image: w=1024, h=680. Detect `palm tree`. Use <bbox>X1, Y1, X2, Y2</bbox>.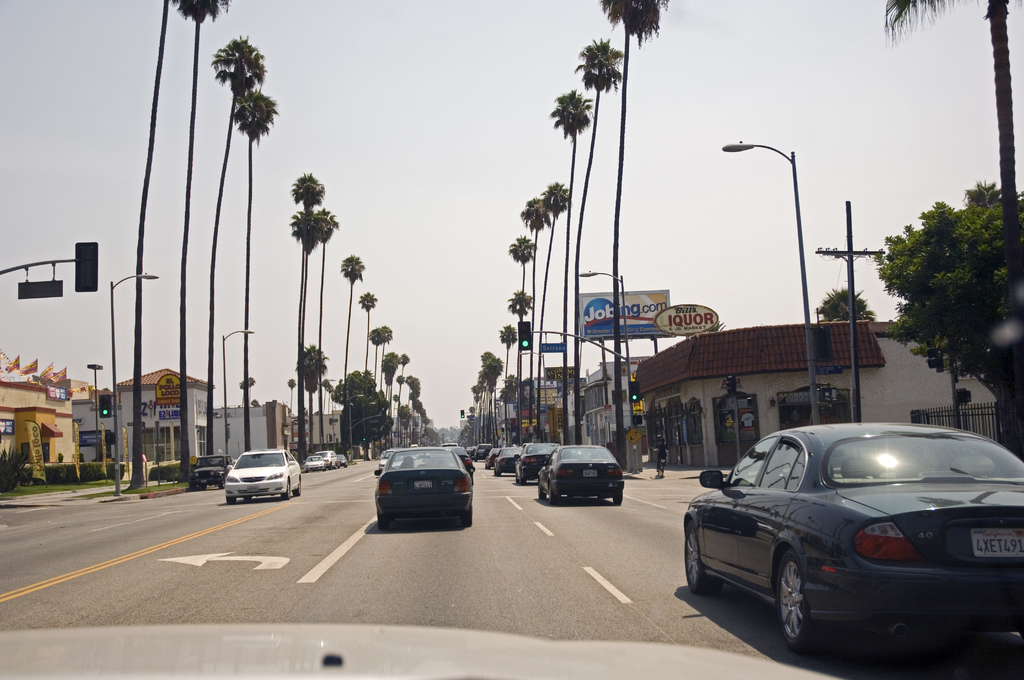
<bbox>351, 289, 385, 465</bbox>.
